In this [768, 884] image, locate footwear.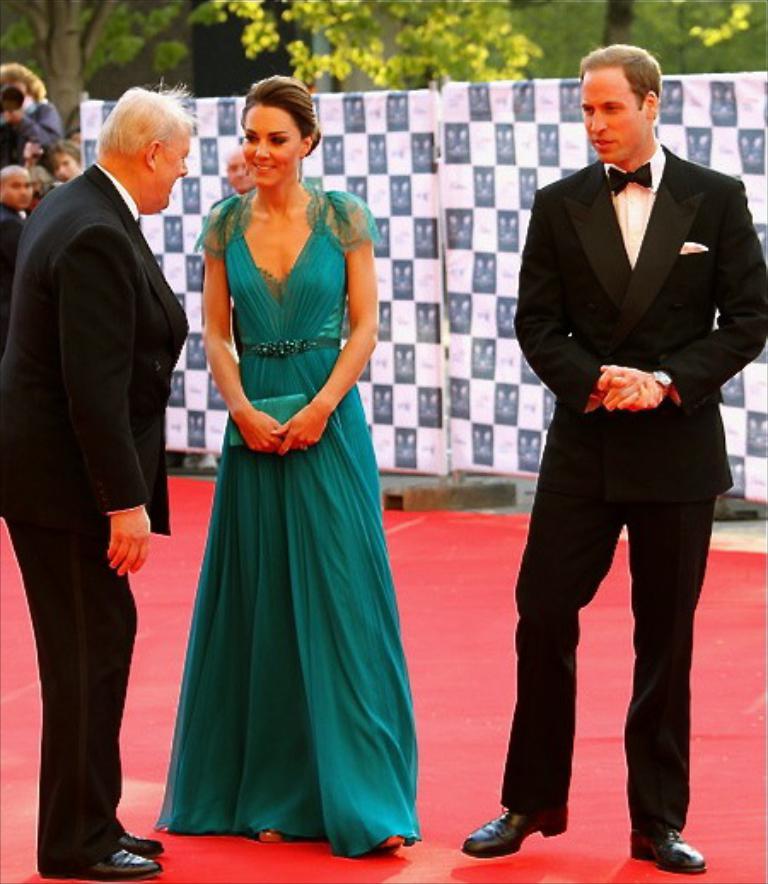
Bounding box: [left=478, top=792, right=577, bottom=862].
